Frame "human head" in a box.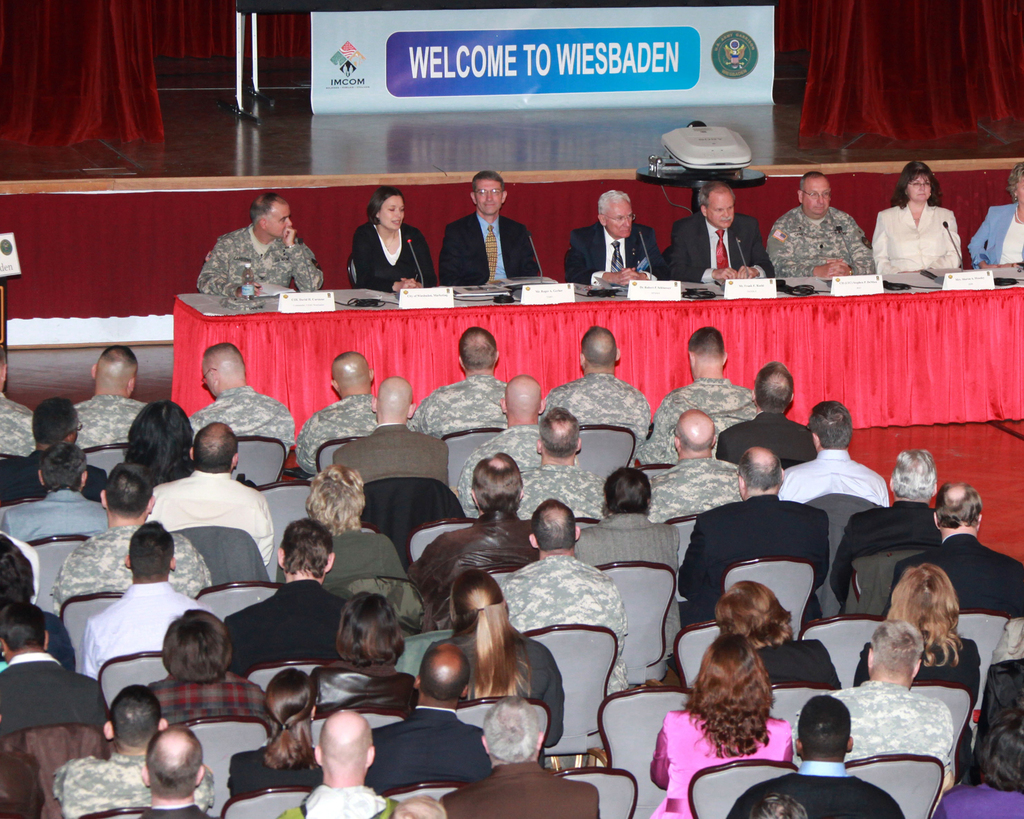
left=672, top=408, right=717, bottom=454.
